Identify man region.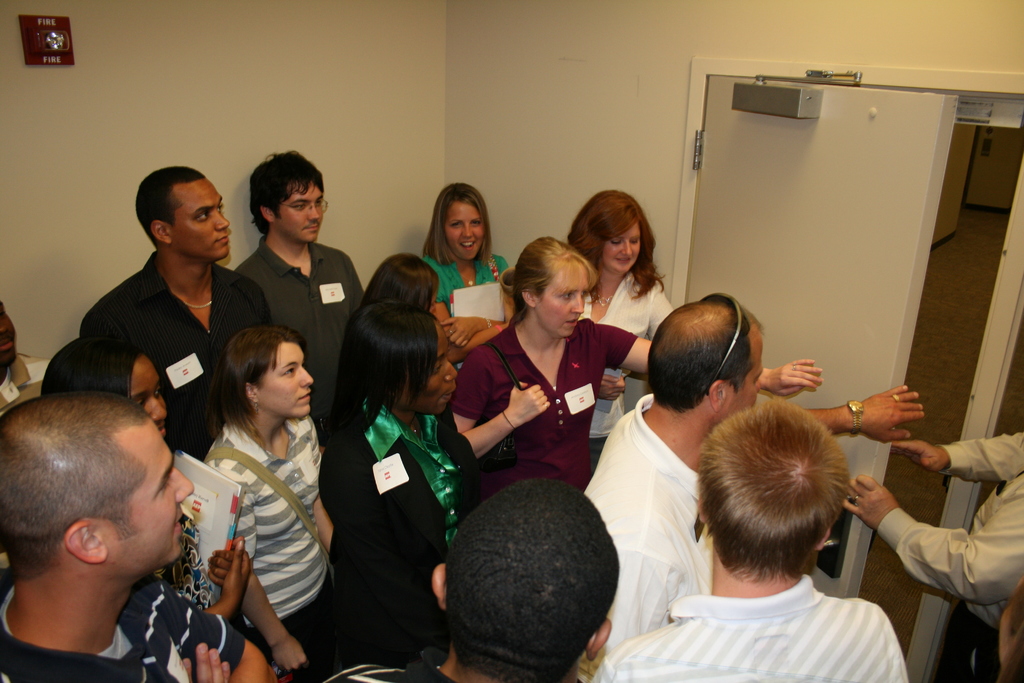
Region: x1=323, y1=479, x2=617, y2=682.
